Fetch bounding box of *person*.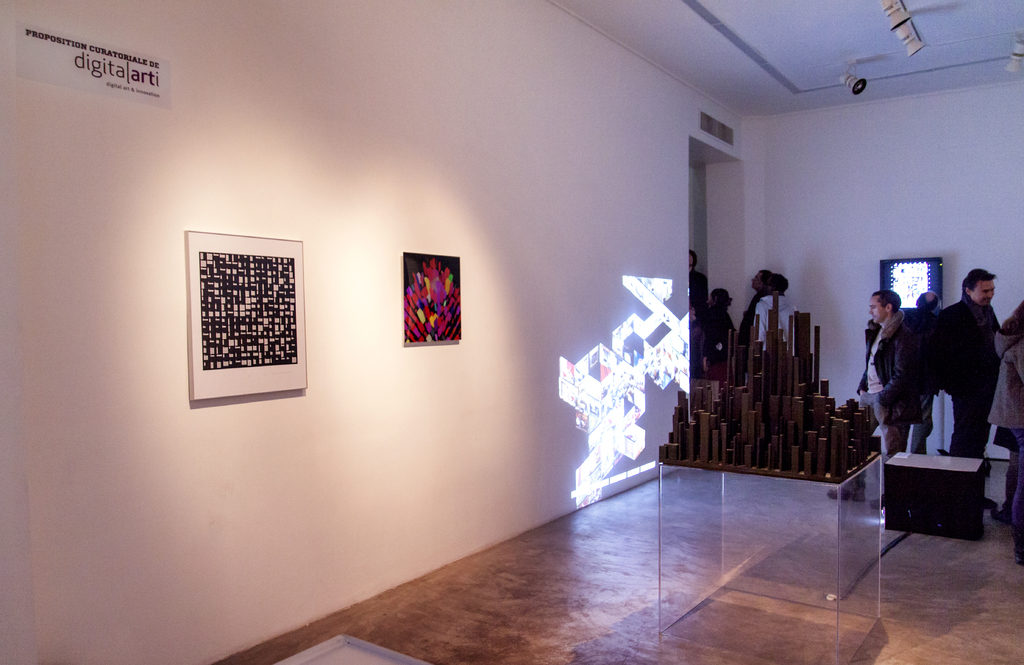
Bbox: (left=704, top=291, right=740, bottom=356).
